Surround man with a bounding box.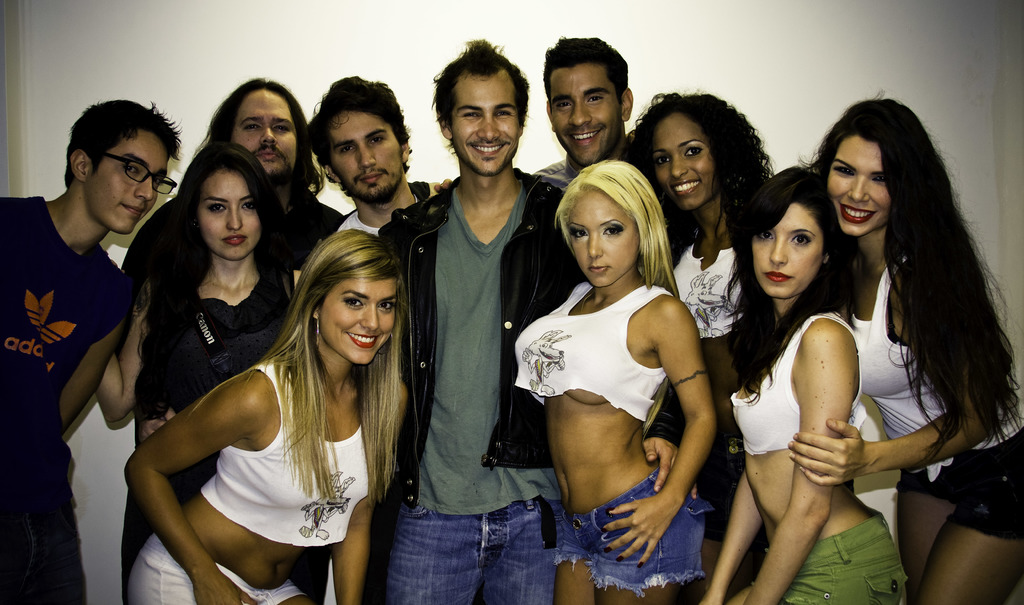
(left=527, top=28, right=655, bottom=202).
